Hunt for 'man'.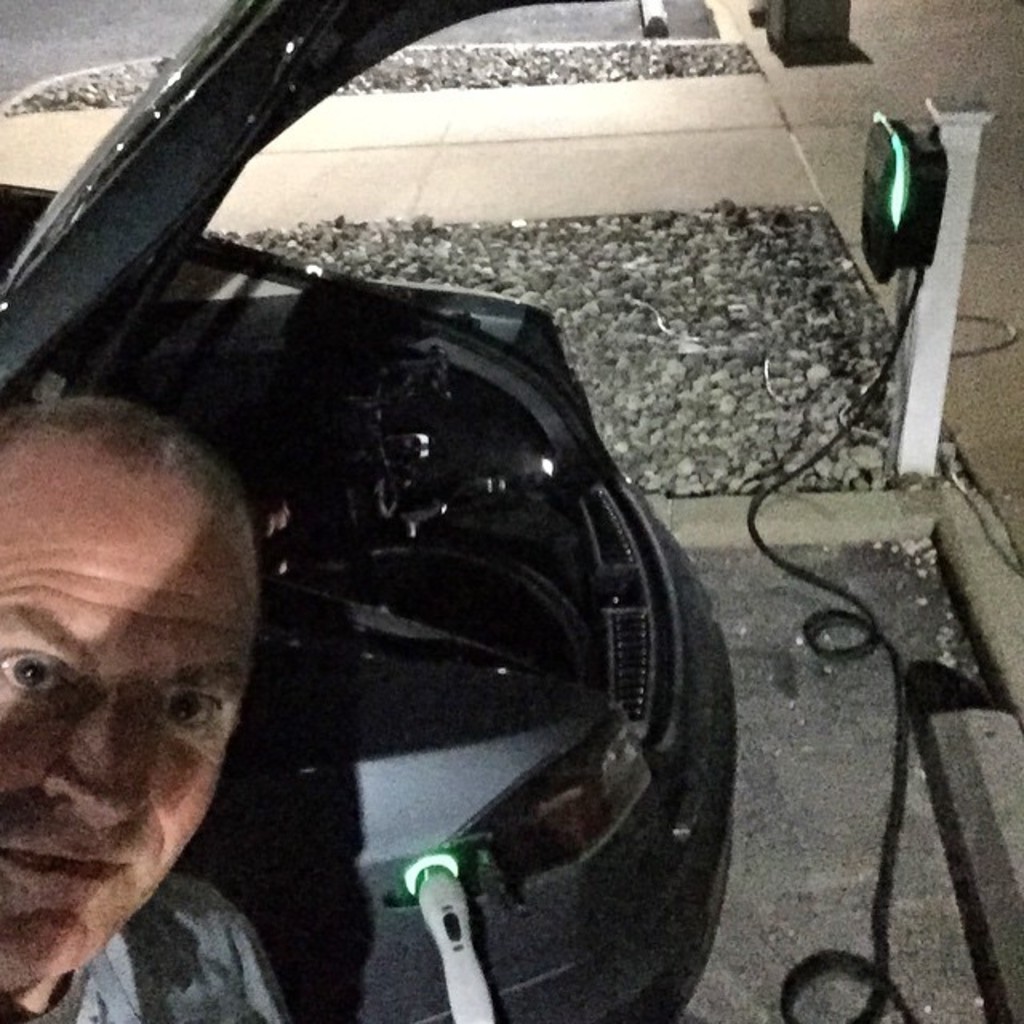
Hunted down at (x1=0, y1=397, x2=304, y2=1022).
